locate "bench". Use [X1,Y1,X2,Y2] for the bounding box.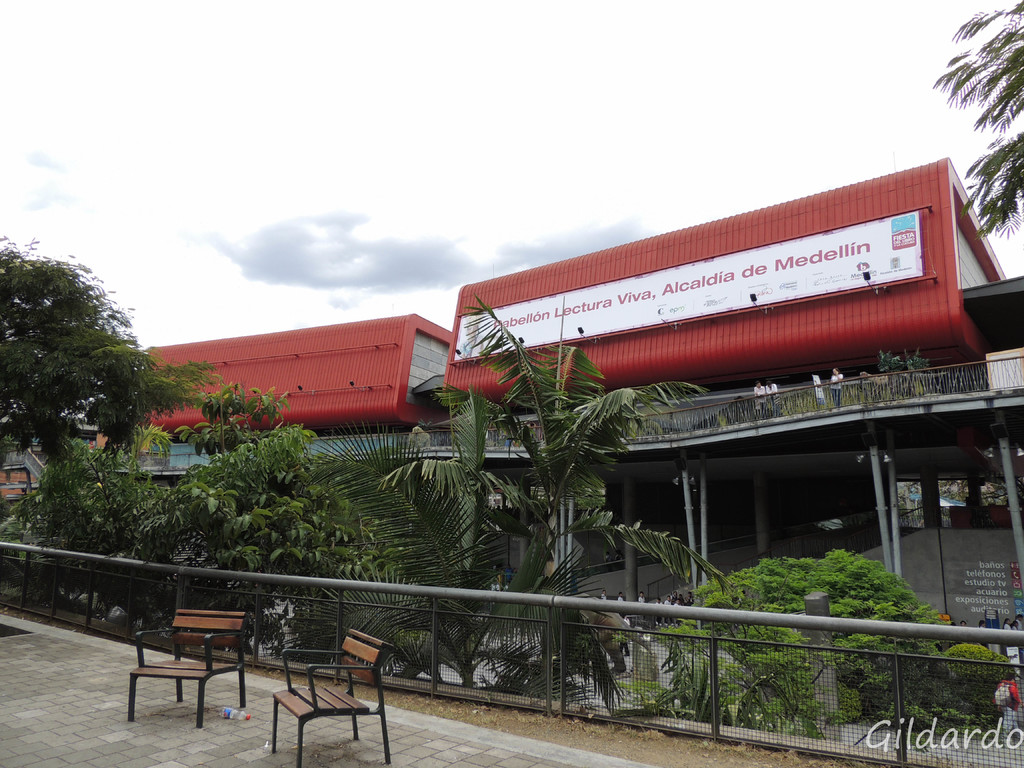
[246,643,391,764].
